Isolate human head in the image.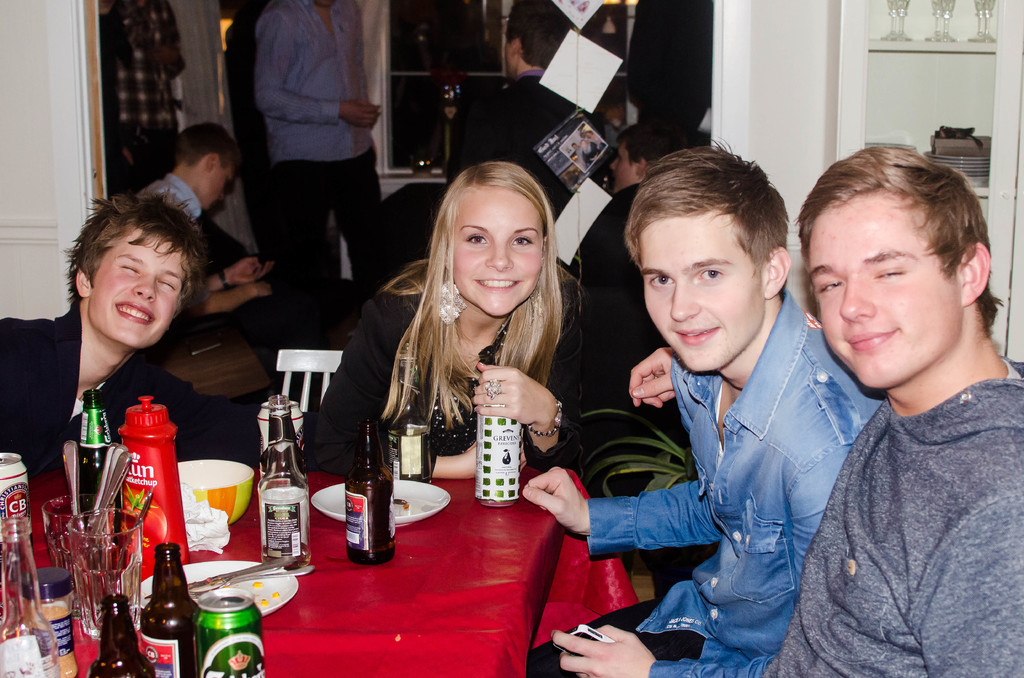
Isolated region: 787,144,1000,391.
